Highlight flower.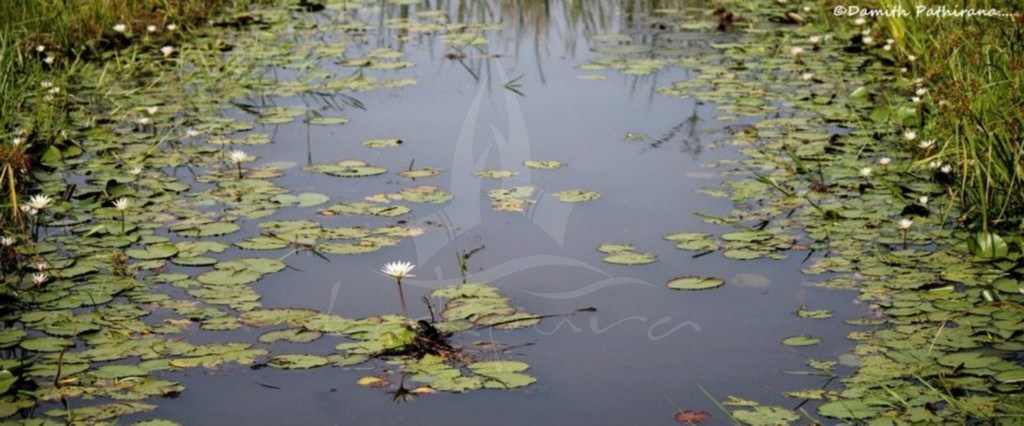
Highlighted region: <box>110,197,138,214</box>.
